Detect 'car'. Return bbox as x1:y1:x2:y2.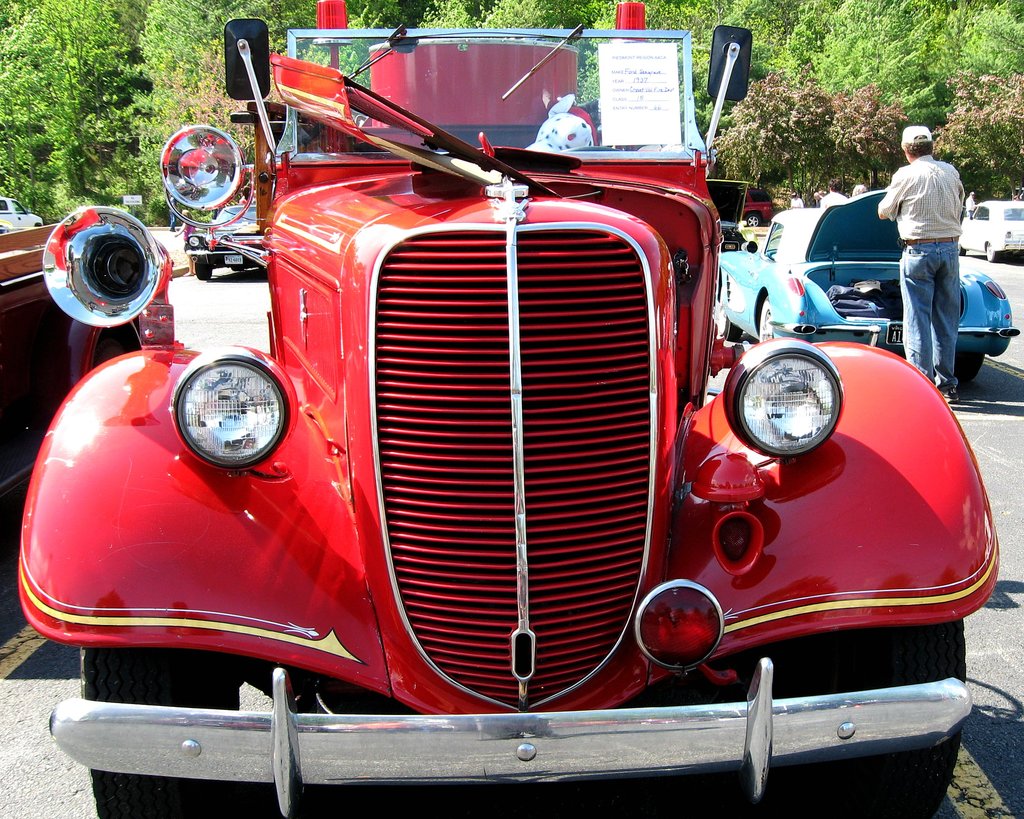
0:197:45:227.
